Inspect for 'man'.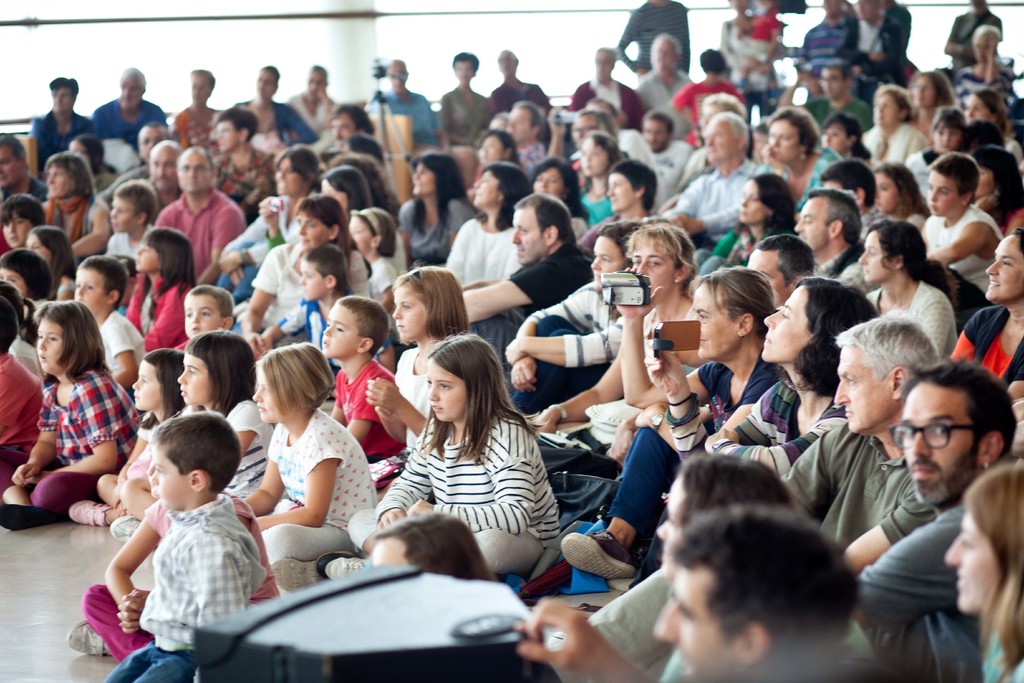
Inspection: [815,340,1021,682].
